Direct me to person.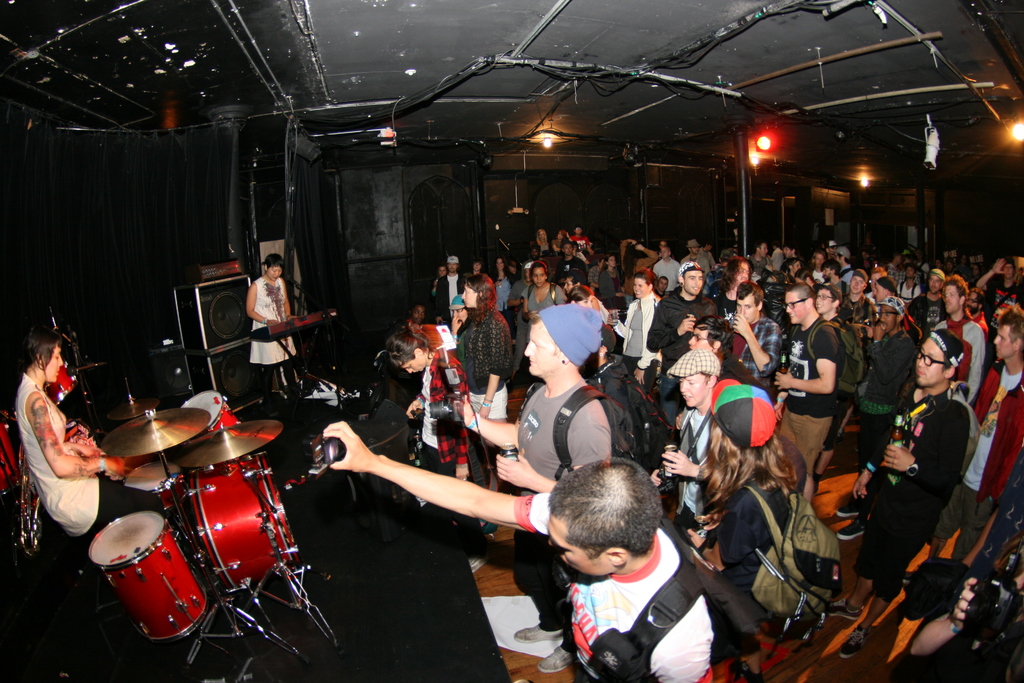
Direction: rect(808, 253, 829, 287).
